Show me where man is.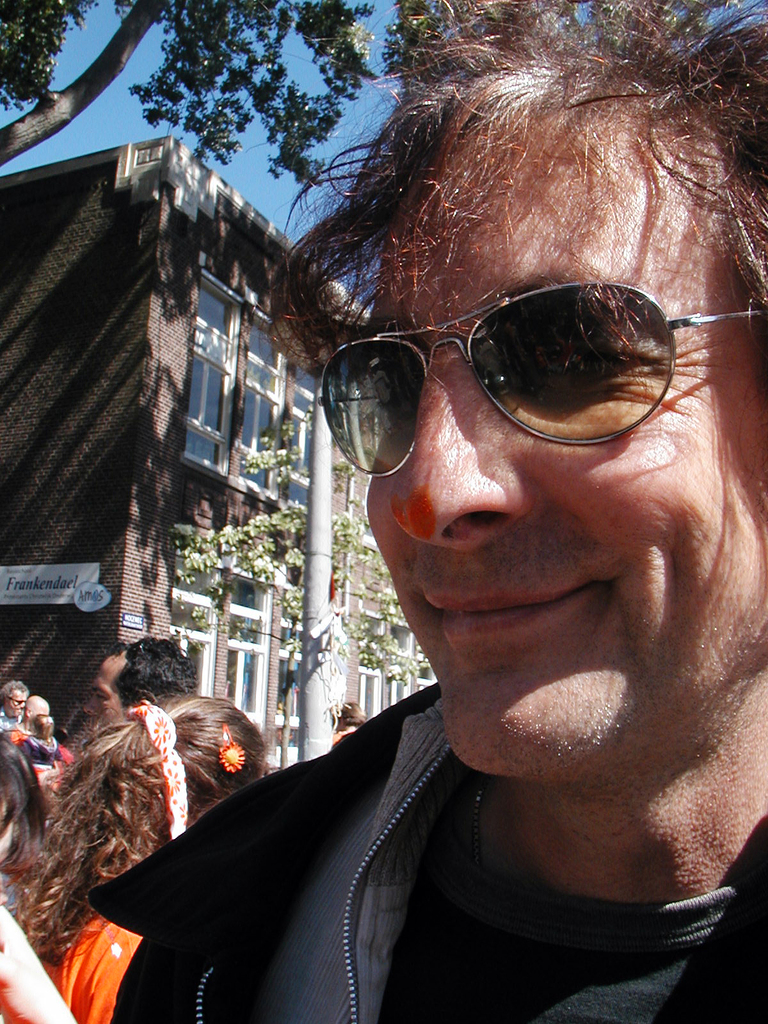
man is at x1=117, y1=150, x2=767, y2=996.
